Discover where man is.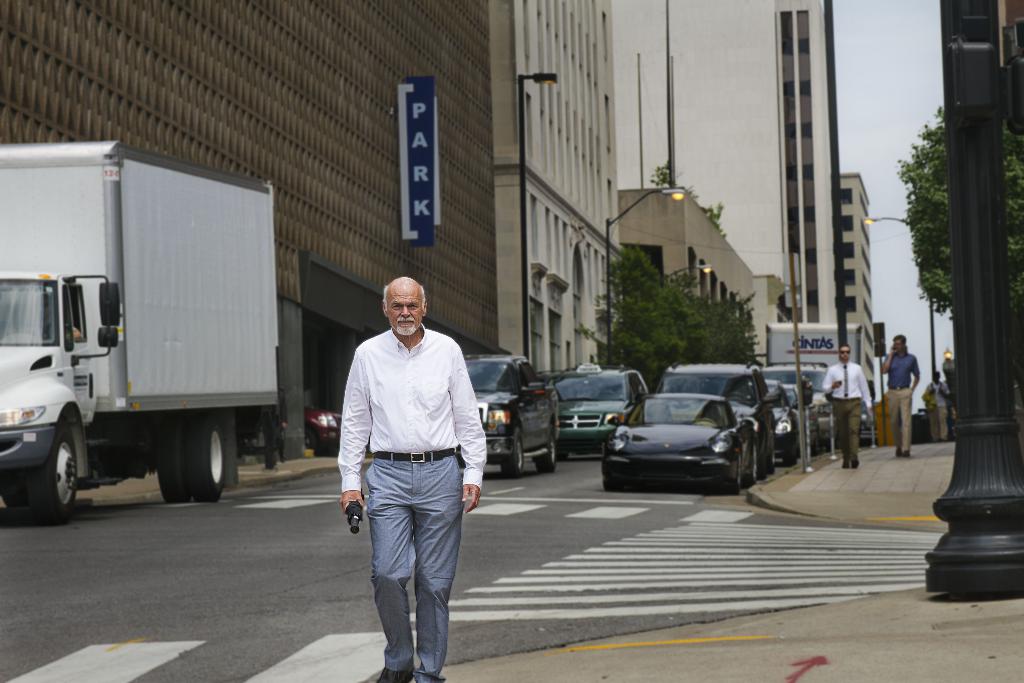
Discovered at detection(818, 342, 878, 464).
